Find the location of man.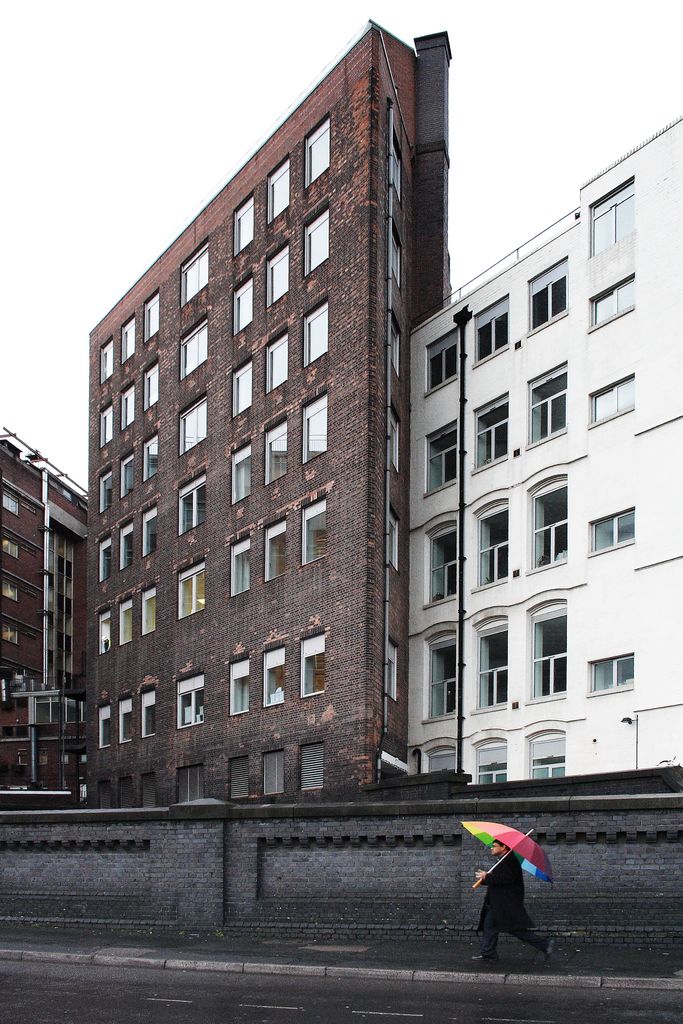
Location: 472 836 556 961.
